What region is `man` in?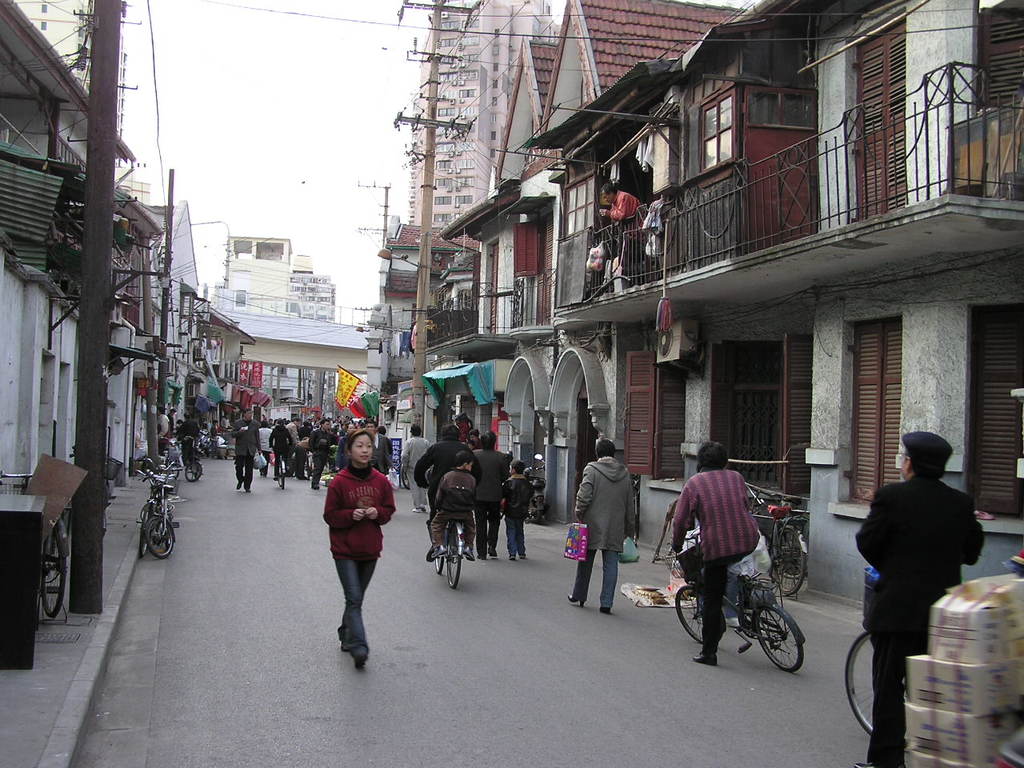
(left=569, top=442, right=634, bottom=614).
